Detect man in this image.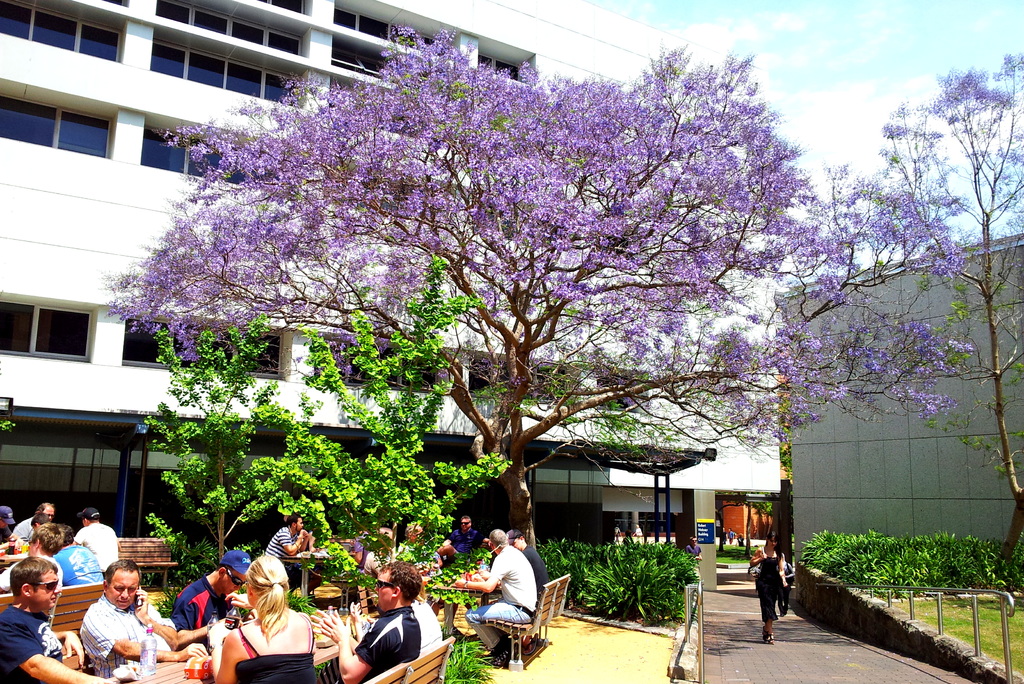
Detection: box=[477, 530, 545, 656].
